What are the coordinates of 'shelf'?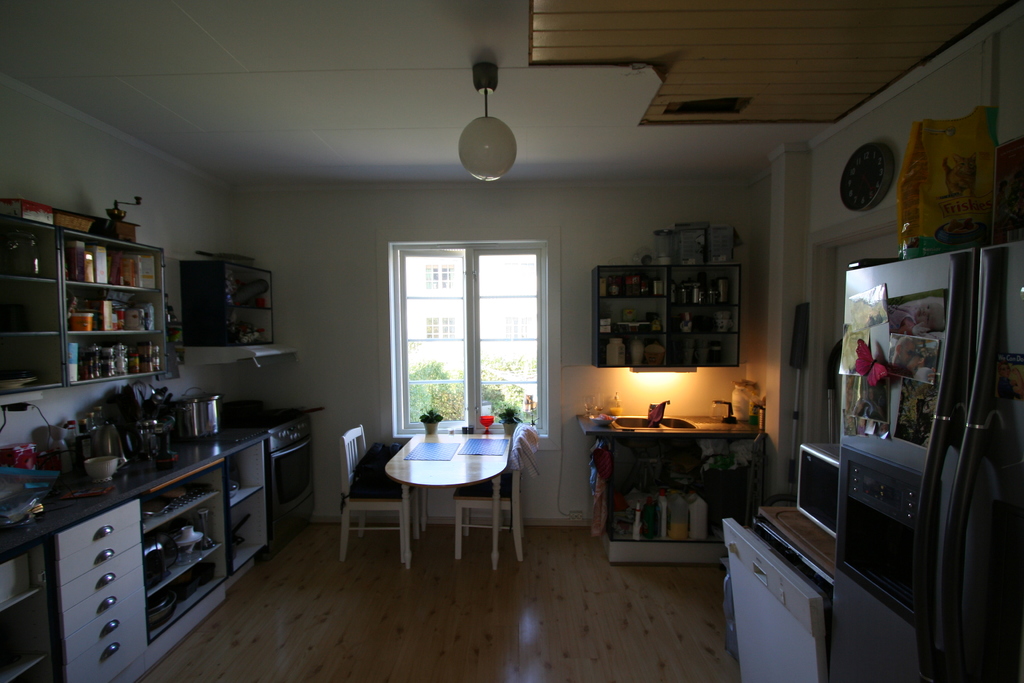
x1=138 y1=434 x2=276 y2=654.
